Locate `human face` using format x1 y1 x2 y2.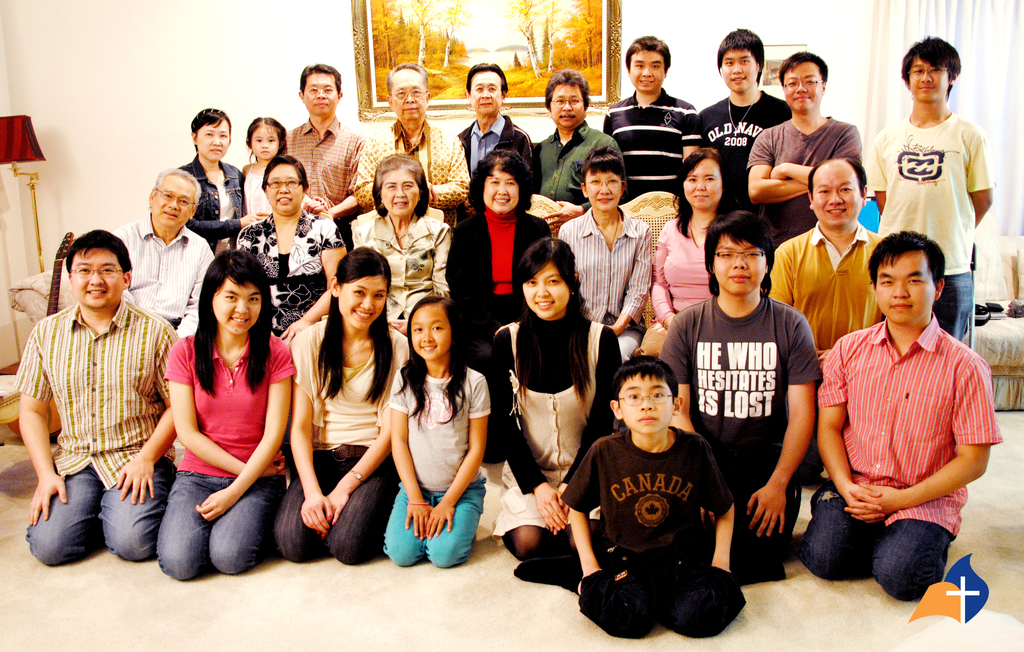
211 280 264 335.
